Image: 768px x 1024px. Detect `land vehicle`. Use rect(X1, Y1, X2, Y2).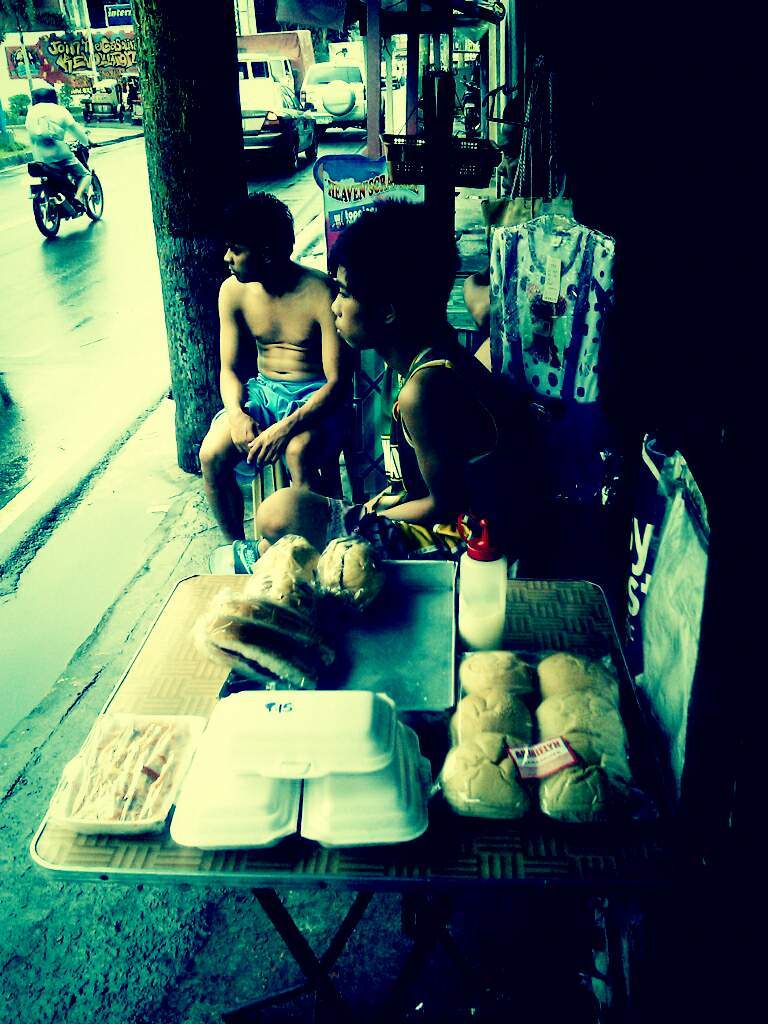
rect(6, 110, 106, 243).
